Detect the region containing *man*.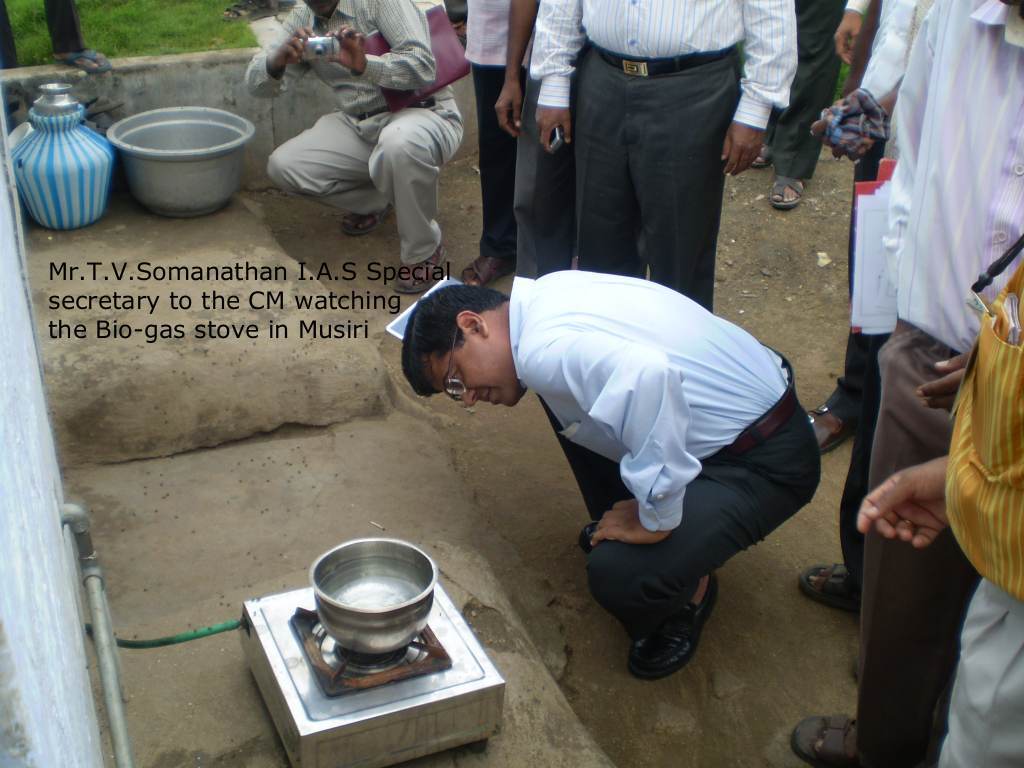
(x1=239, y1=0, x2=468, y2=301).
